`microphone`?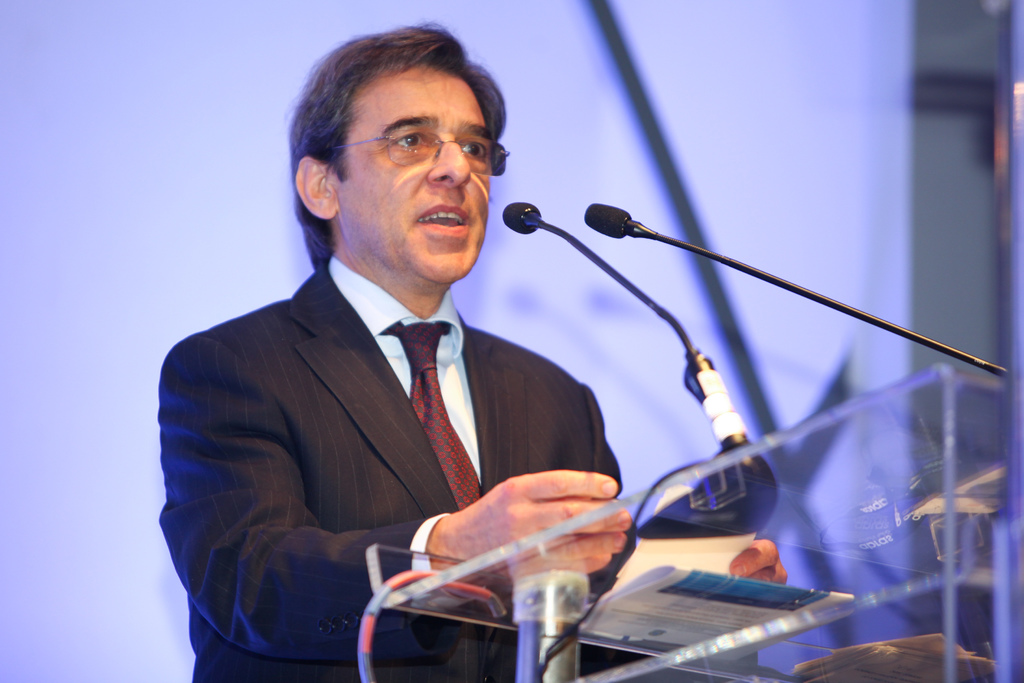
bbox=(501, 198, 538, 235)
